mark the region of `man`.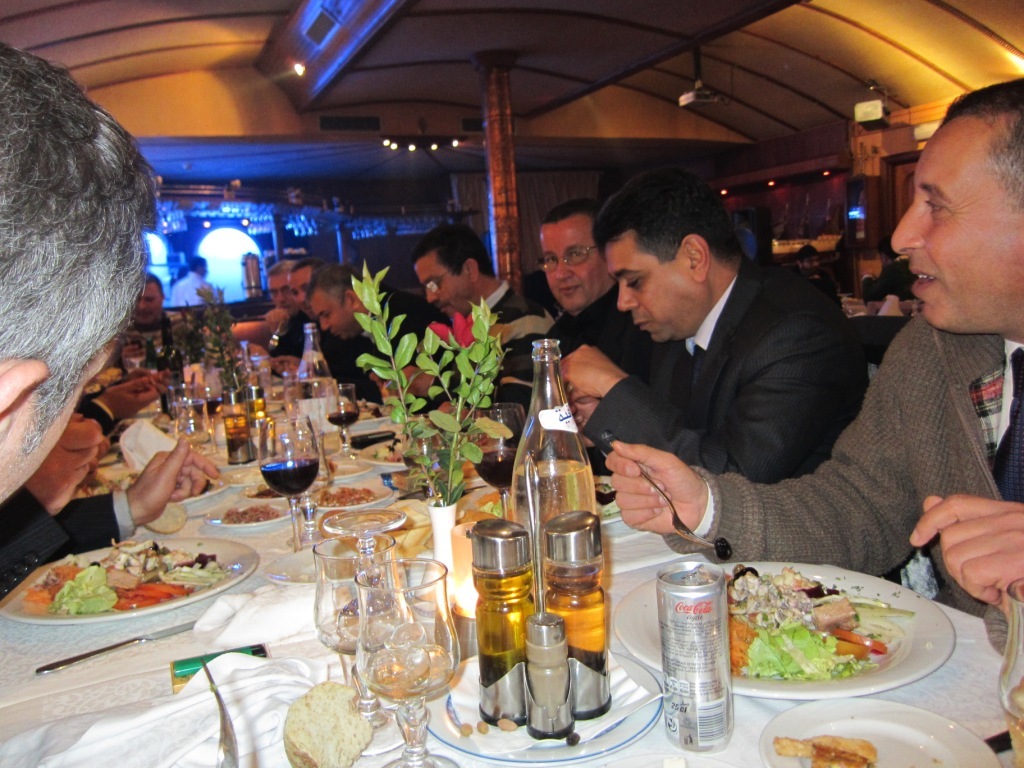
Region: l=279, t=256, r=320, b=373.
